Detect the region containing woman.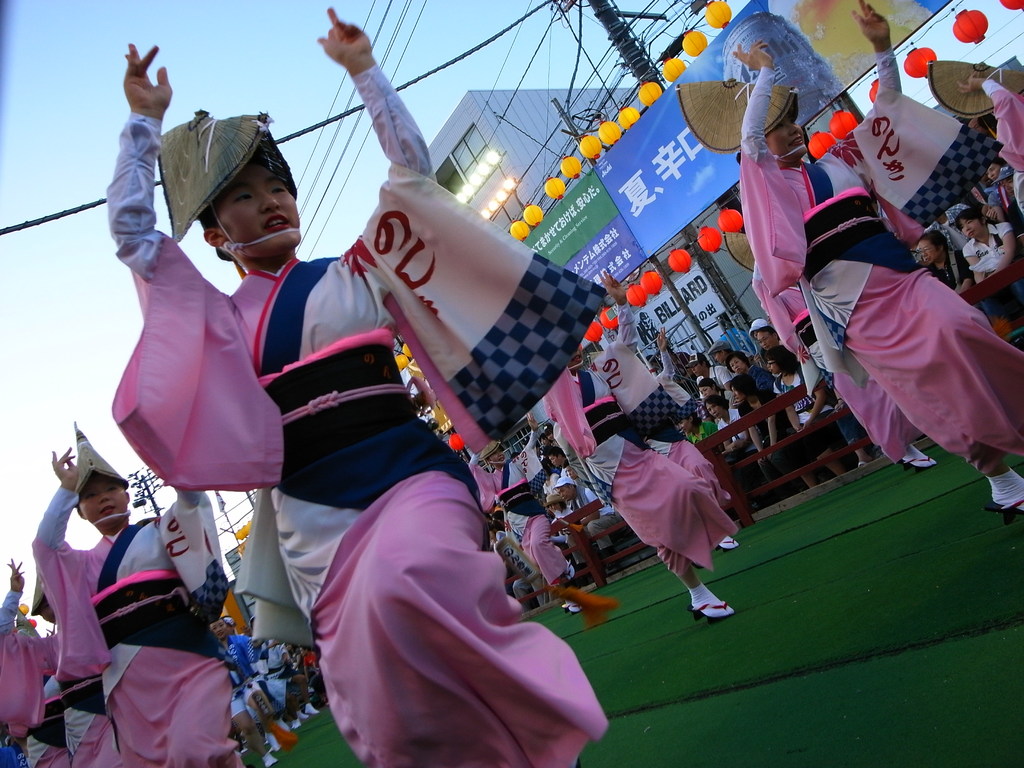
[x1=728, y1=0, x2=1023, y2=522].
